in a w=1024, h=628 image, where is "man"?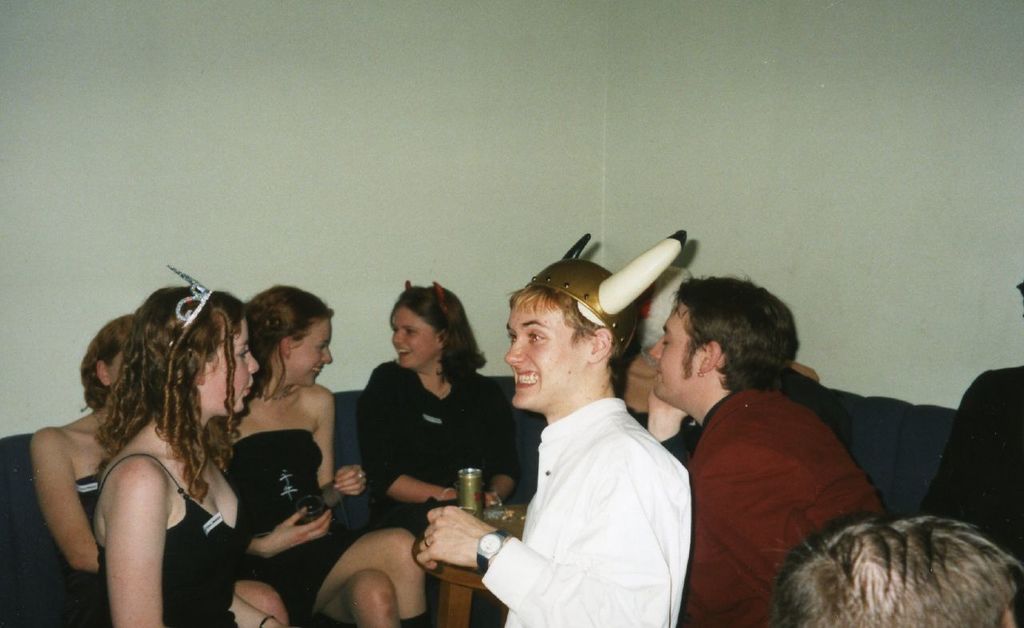
[648,274,887,627].
